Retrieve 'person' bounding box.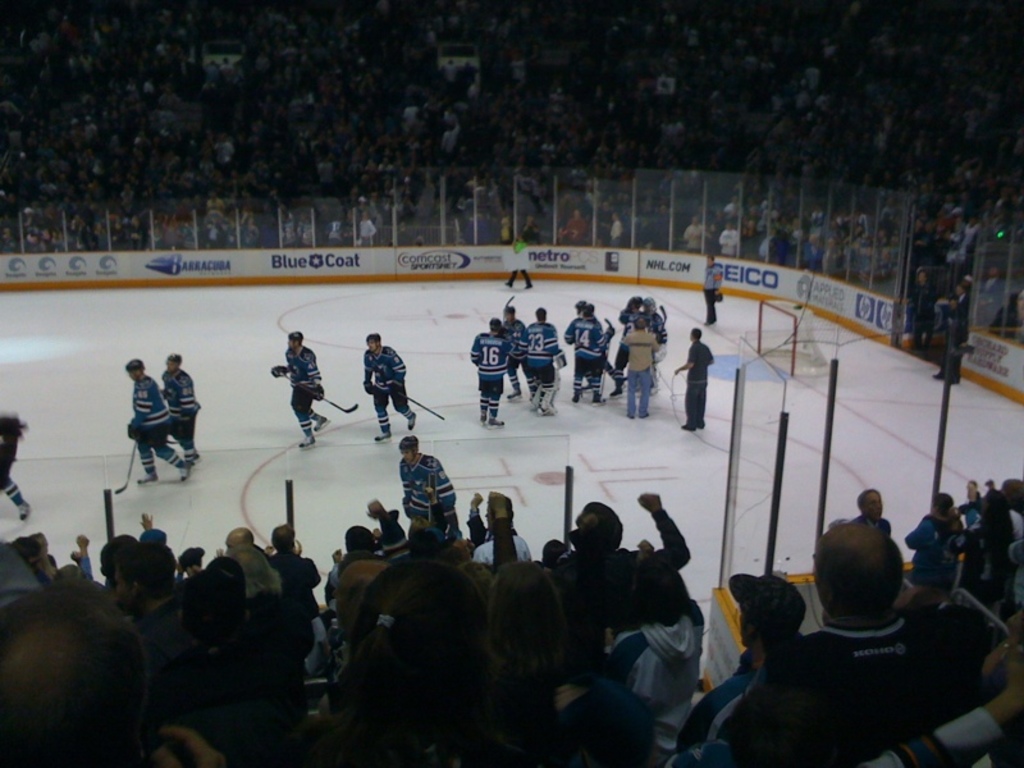
Bounding box: left=128, top=358, right=195, bottom=480.
